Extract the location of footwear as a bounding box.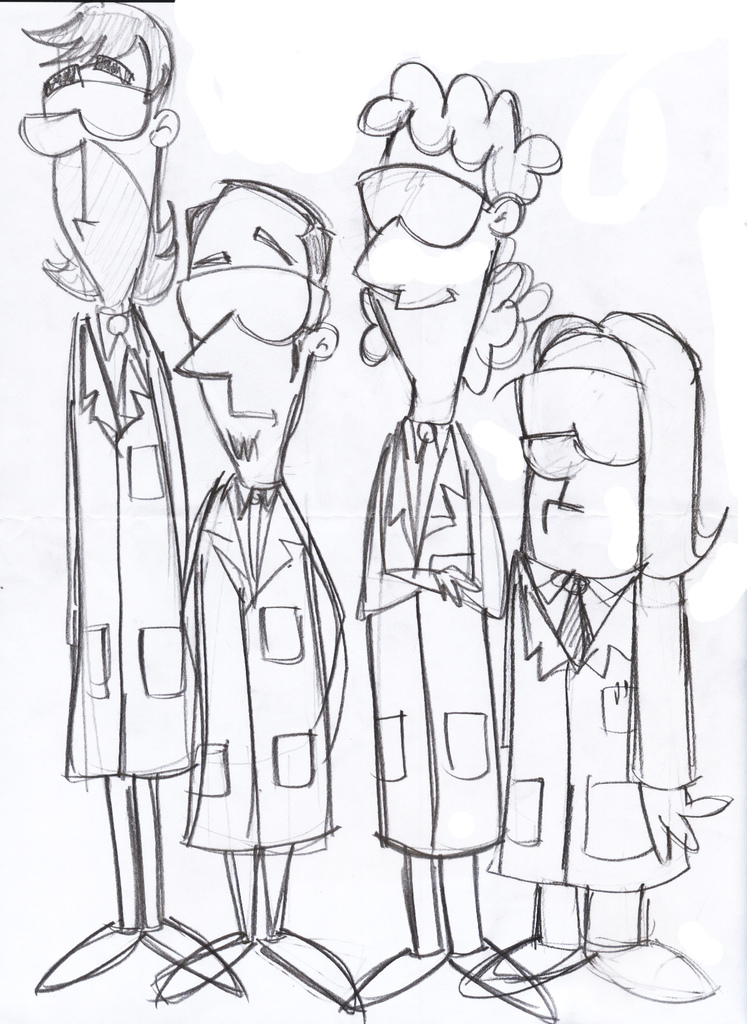
[x1=249, y1=923, x2=347, y2=1023].
